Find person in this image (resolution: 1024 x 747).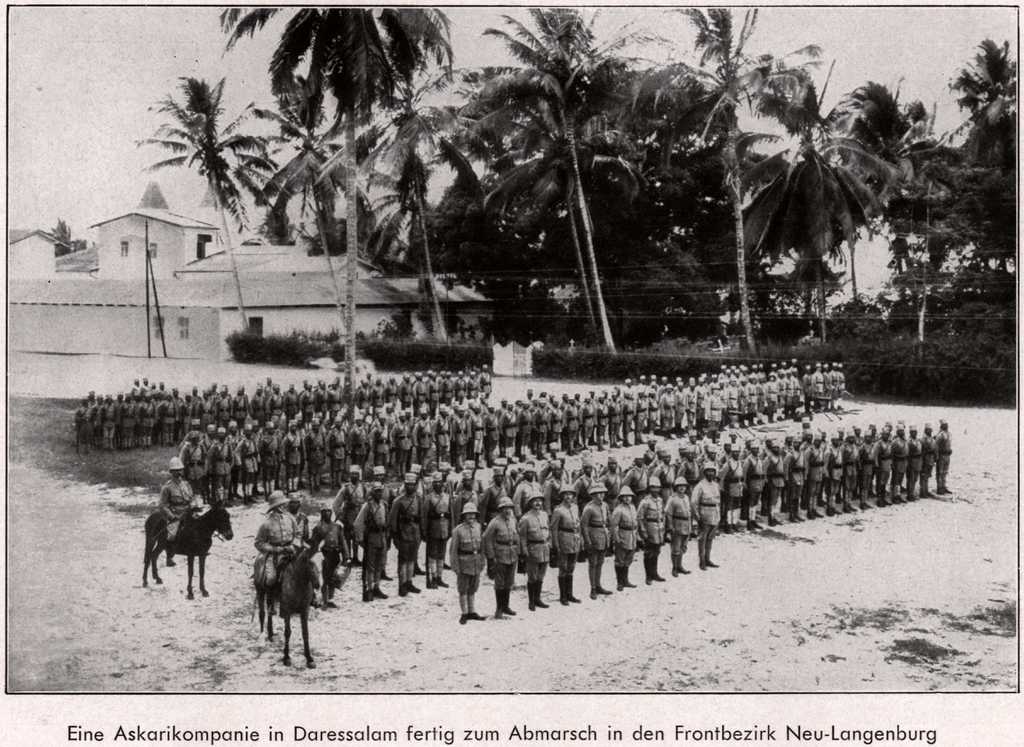
{"left": 448, "top": 411, "right": 462, "bottom": 470}.
